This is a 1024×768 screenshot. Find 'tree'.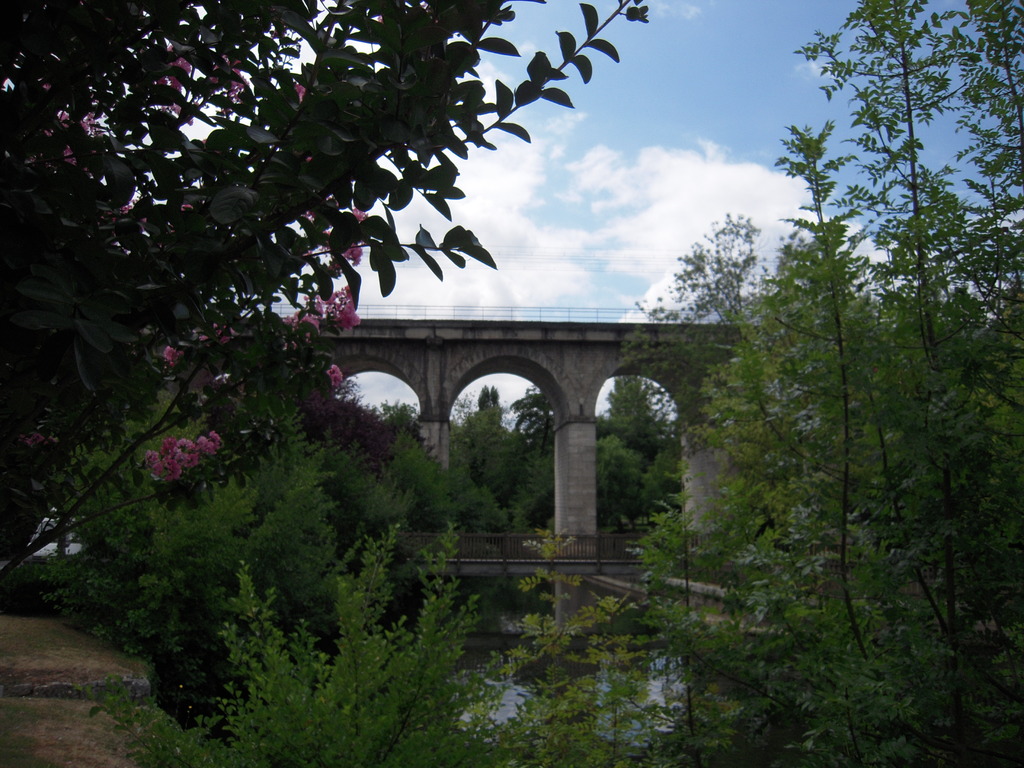
Bounding box: {"left": 57, "top": 512, "right": 653, "bottom": 767}.
